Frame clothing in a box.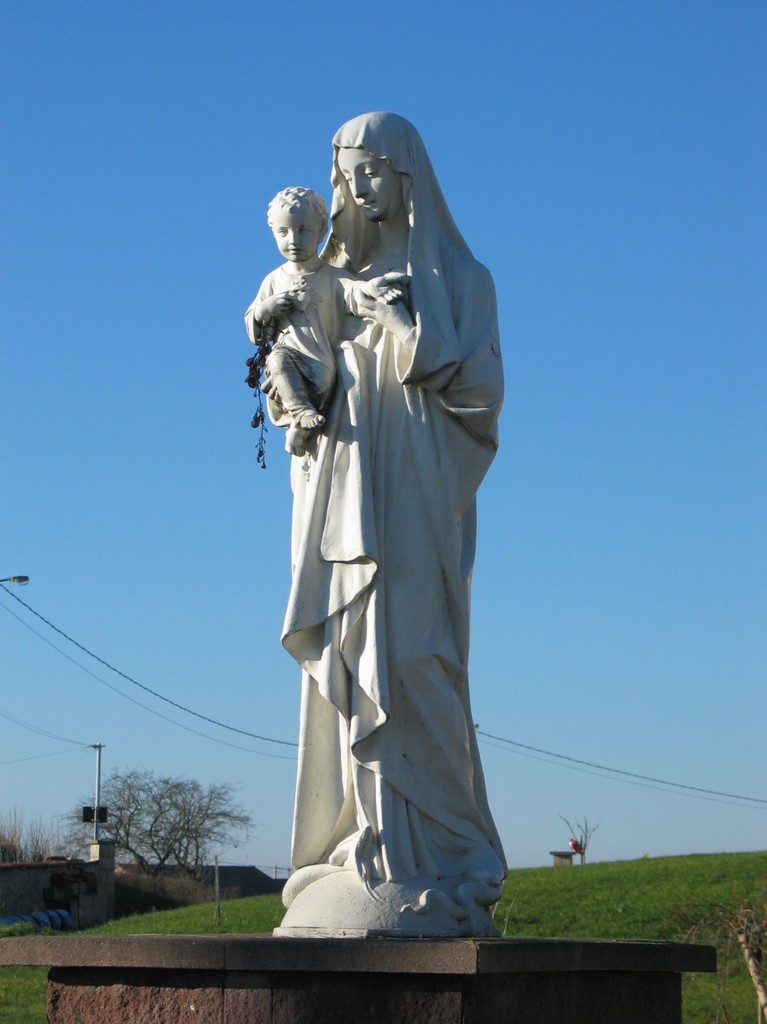
245:257:371:428.
